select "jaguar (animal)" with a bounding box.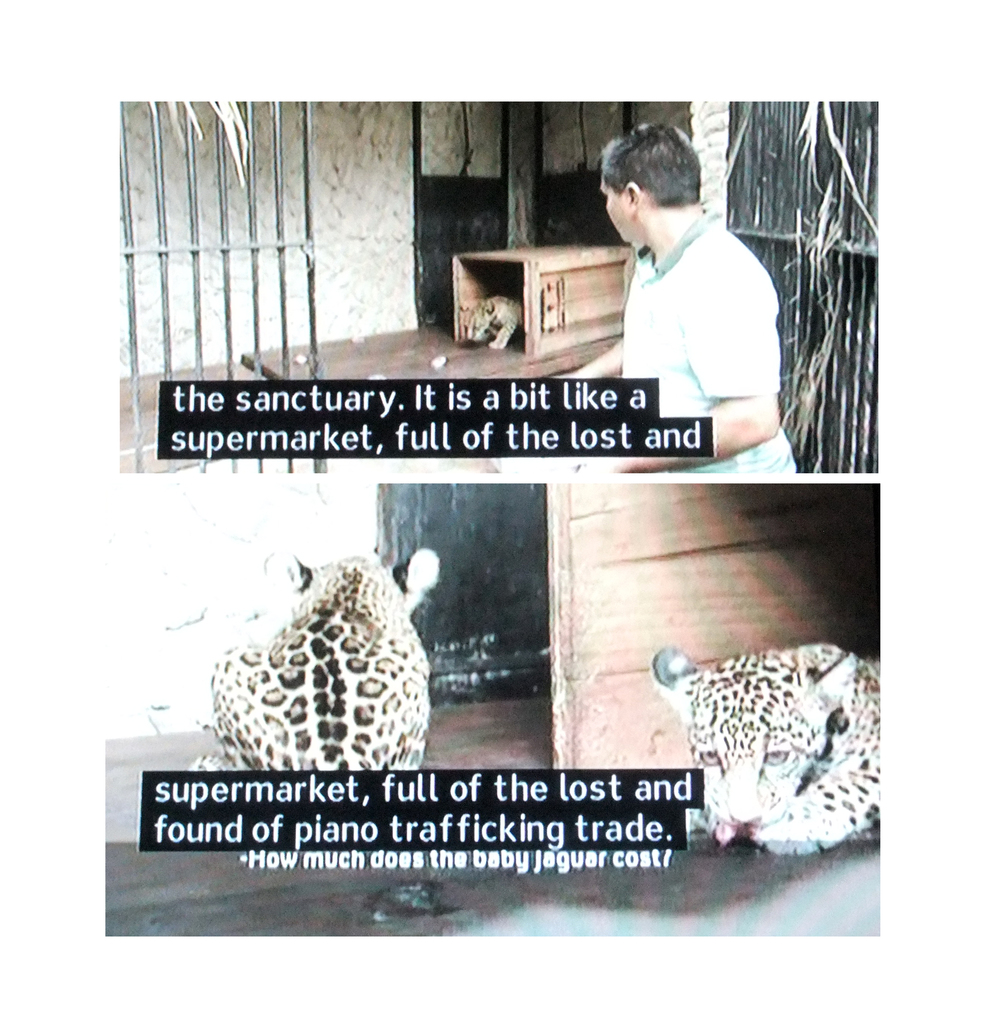
[190,547,438,774].
